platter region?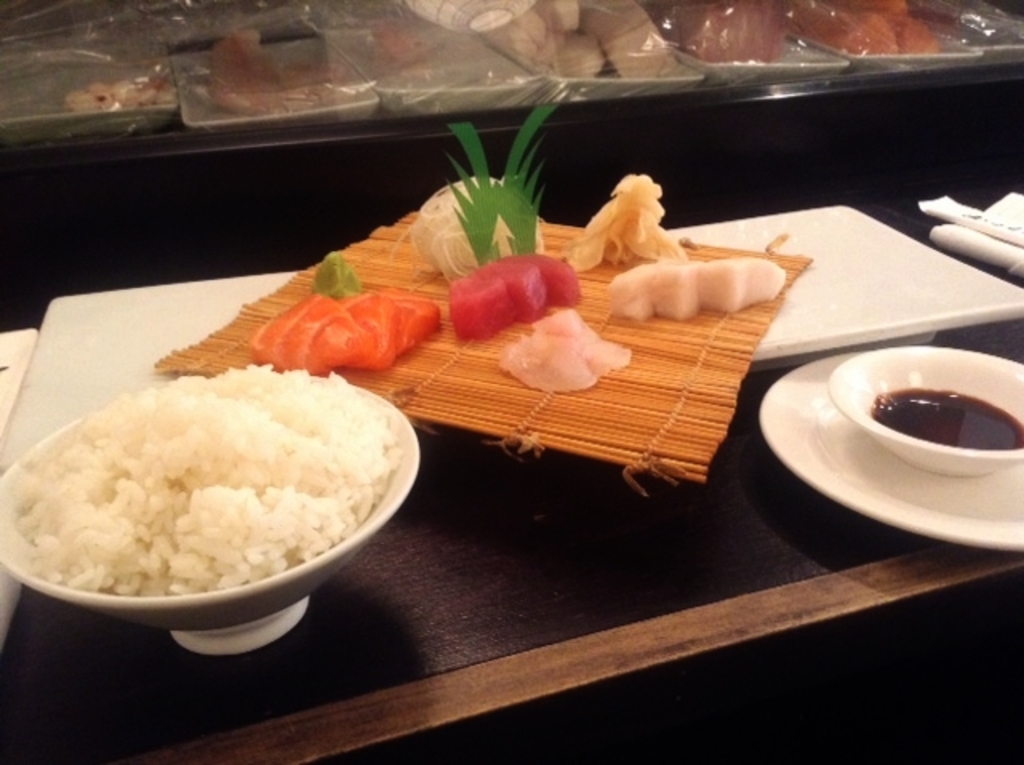
left=758, top=352, right=1022, bottom=551
